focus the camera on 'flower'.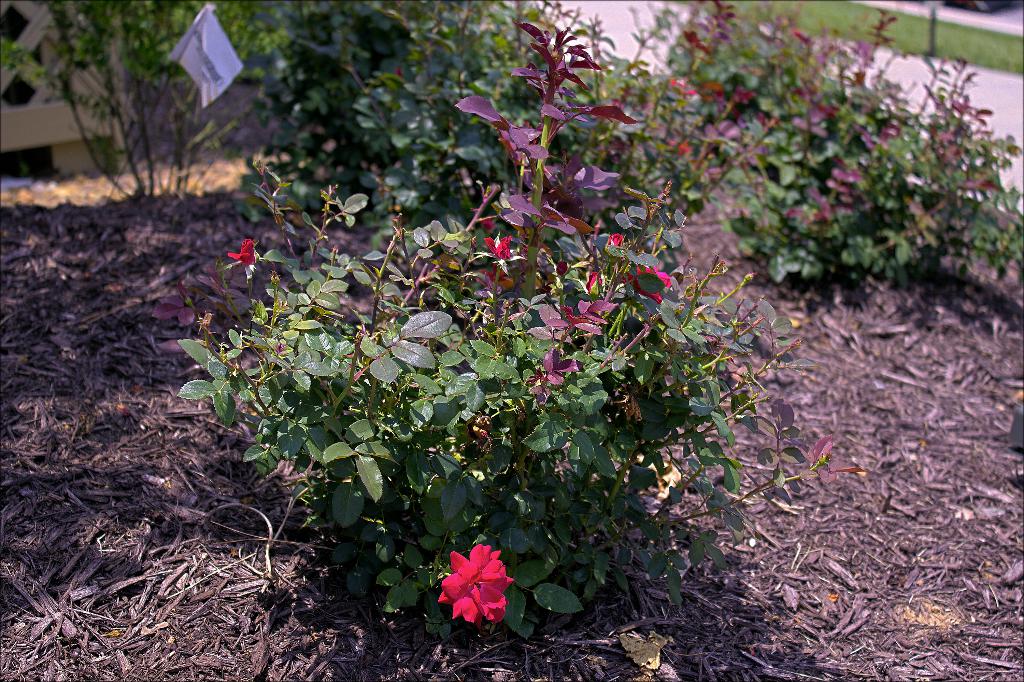
Focus region: bbox=(586, 271, 602, 298).
